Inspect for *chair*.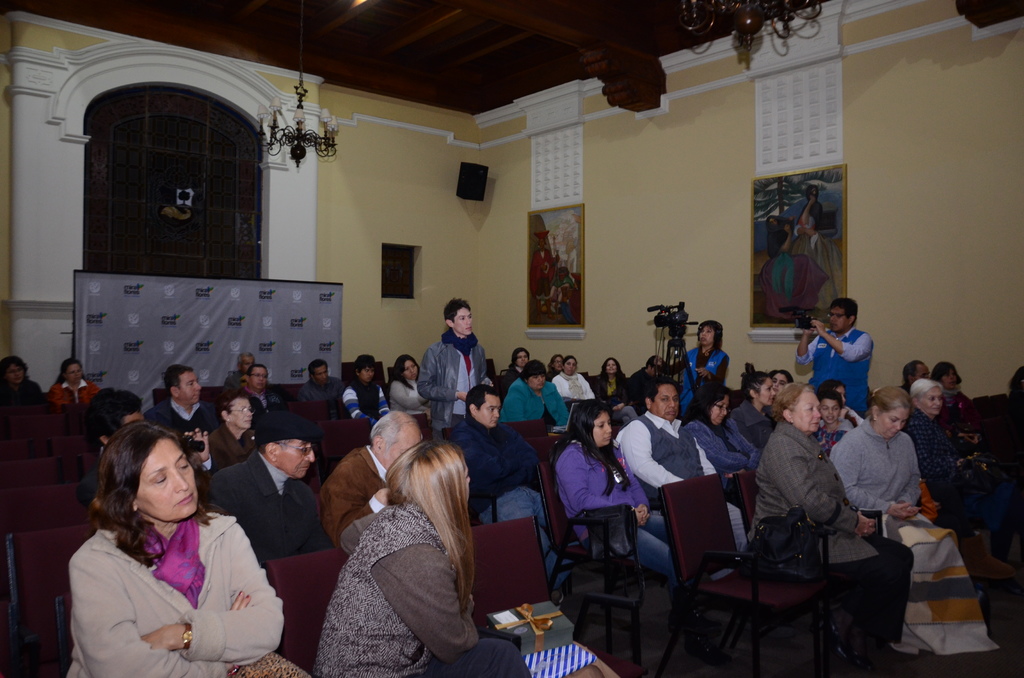
Inspection: bbox=(10, 478, 89, 539).
